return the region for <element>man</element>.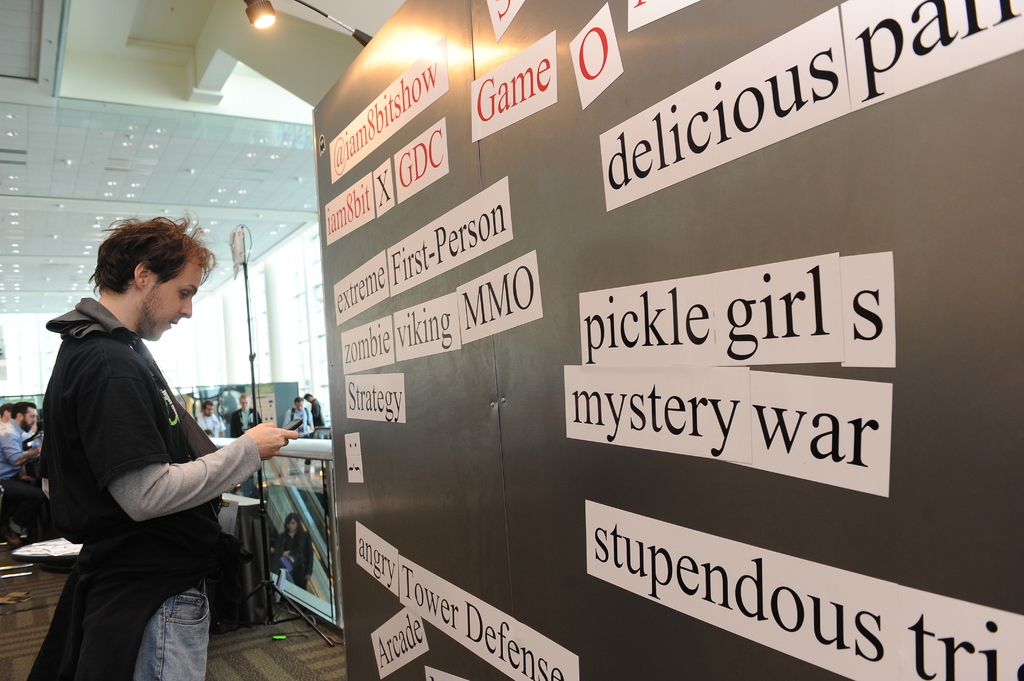
bbox=[0, 399, 54, 543].
